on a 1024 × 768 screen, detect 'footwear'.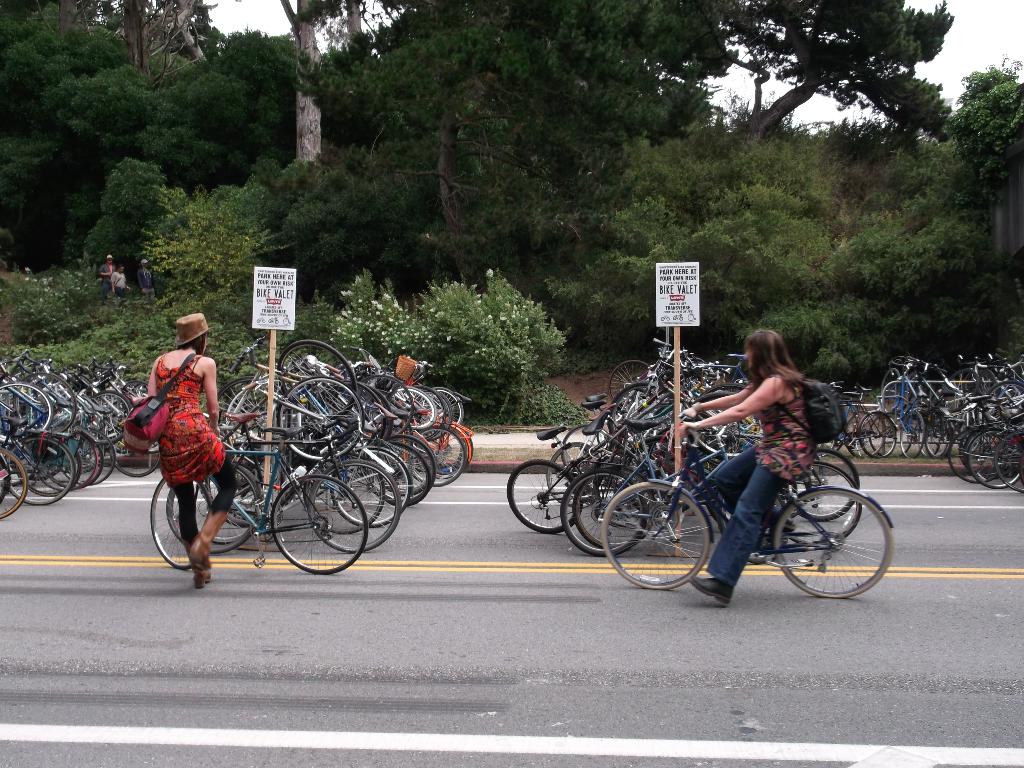
detection(194, 573, 210, 589).
